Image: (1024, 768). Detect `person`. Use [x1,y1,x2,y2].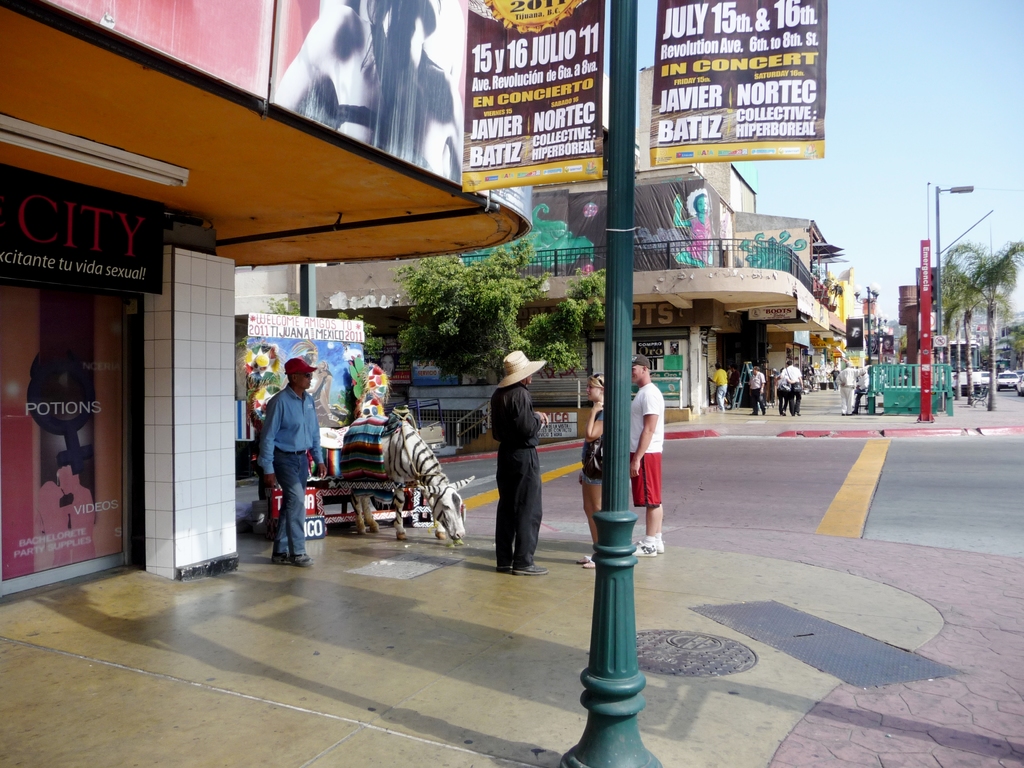
[708,360,729,413].
